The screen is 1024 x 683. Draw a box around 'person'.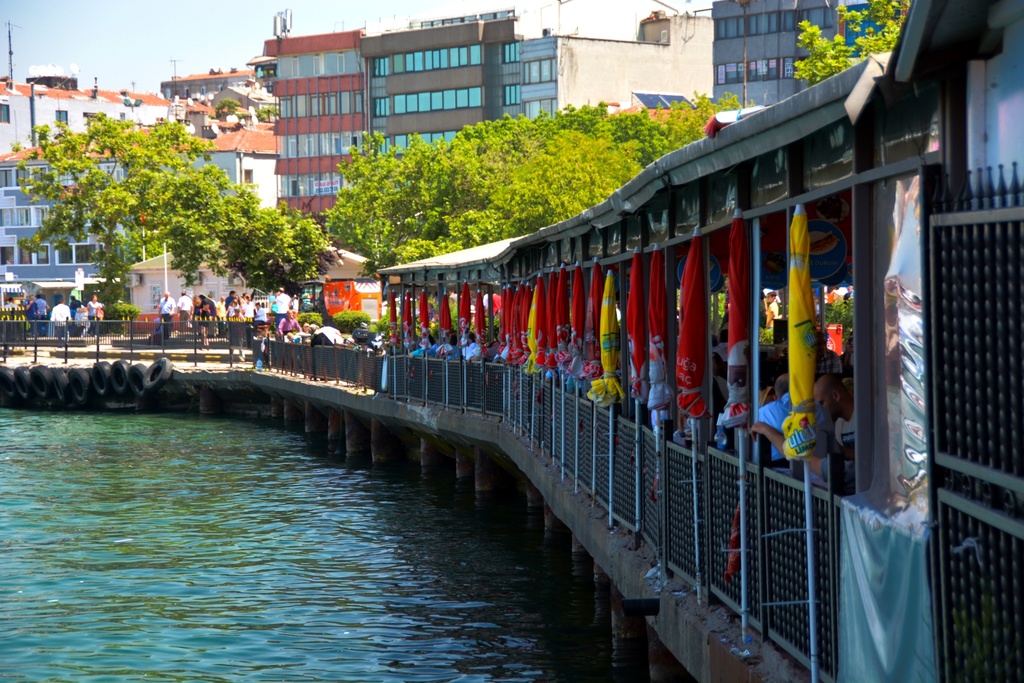
x1=69 y1=292 x2=85 y2=309.
